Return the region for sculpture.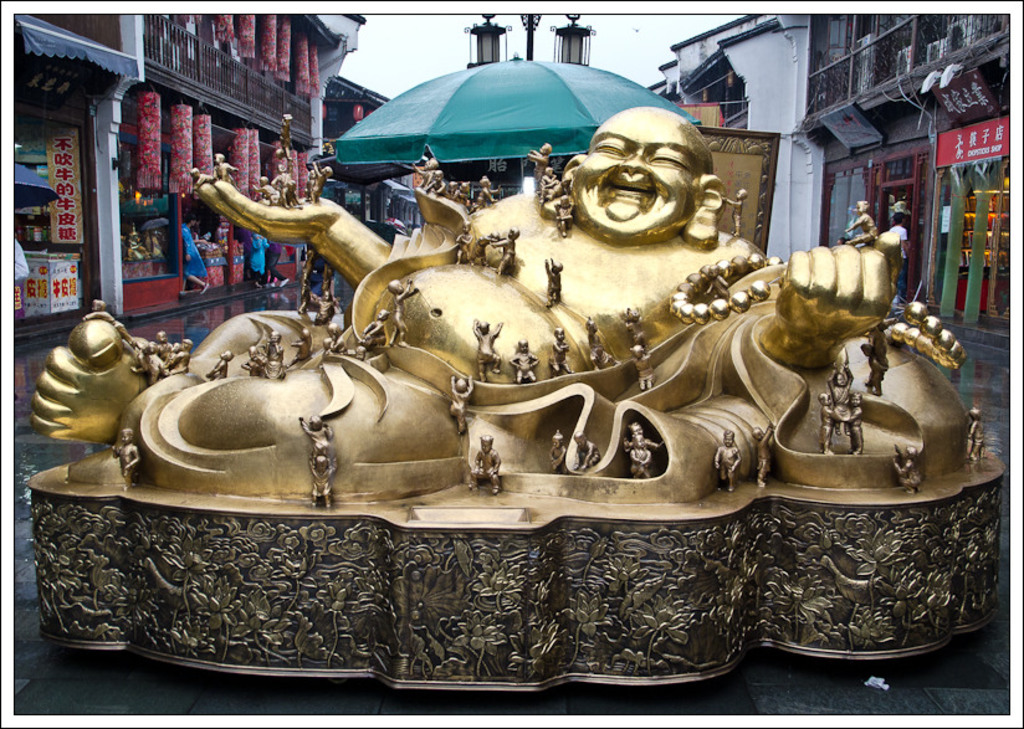
bbox=[896, 443, 922, 494].
